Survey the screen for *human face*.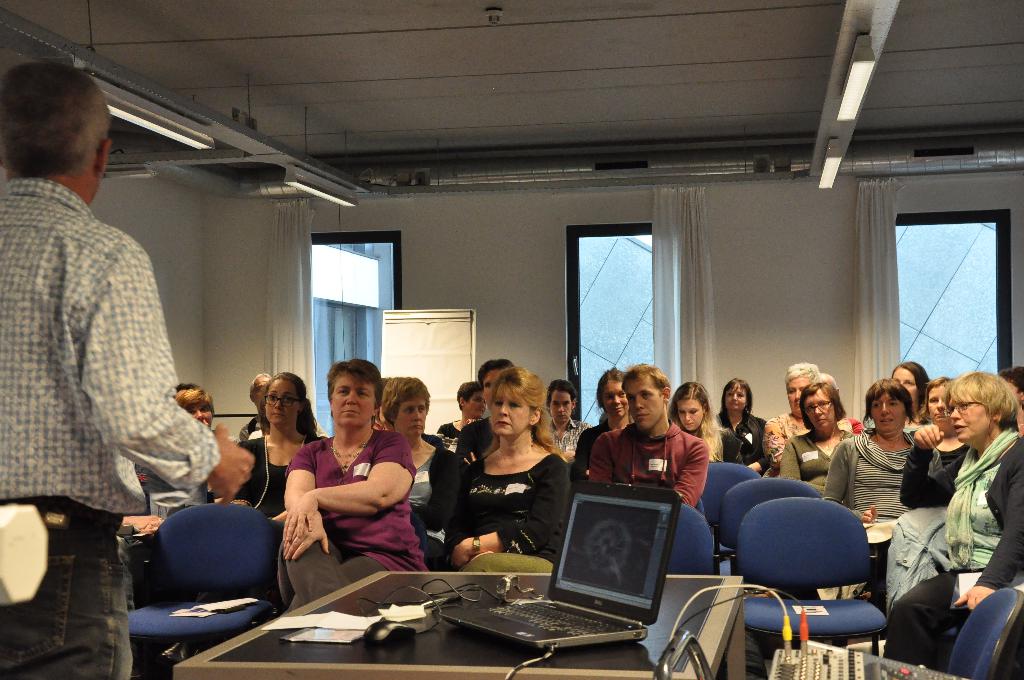
Survey found: rect(928, 380, 950, 428).
